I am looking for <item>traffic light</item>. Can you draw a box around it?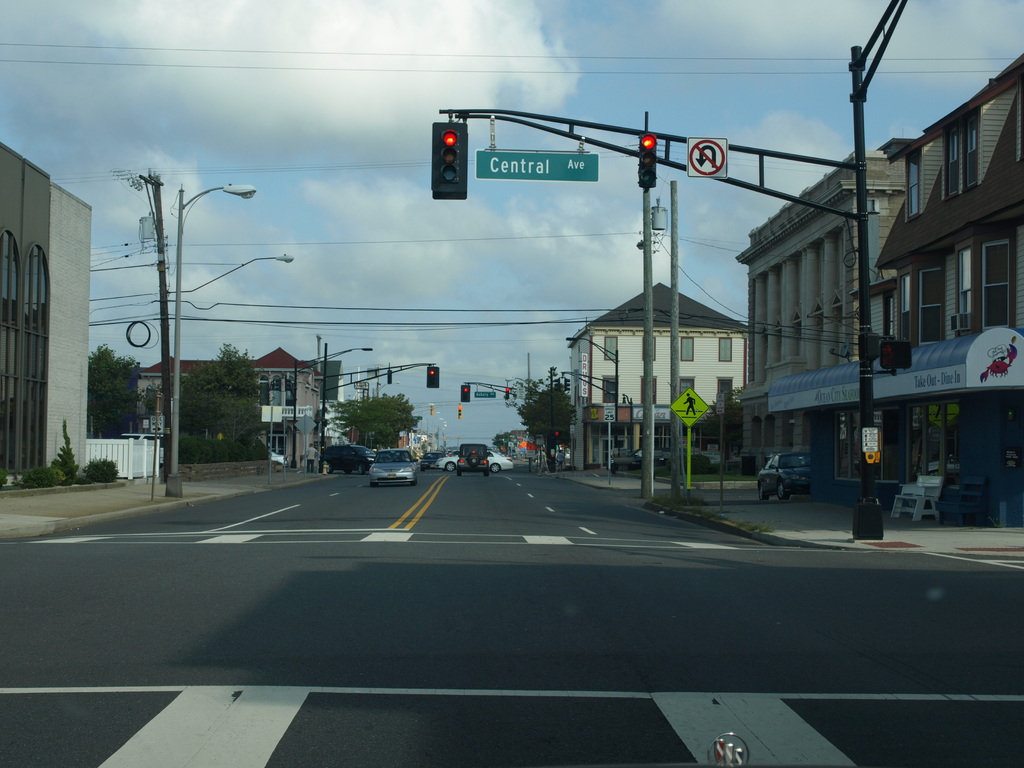
Sure, the bounding box is l=459, t=404, r=463, b=419.
